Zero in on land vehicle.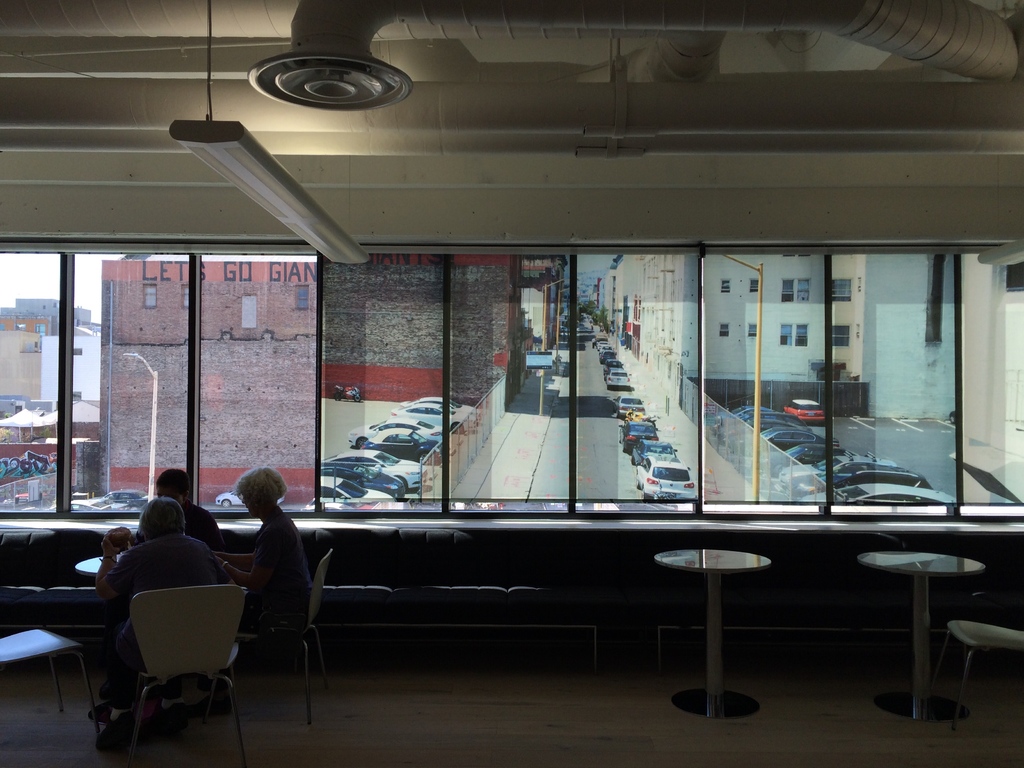
Zeroed in: crop(71, 498, 111, 509).
